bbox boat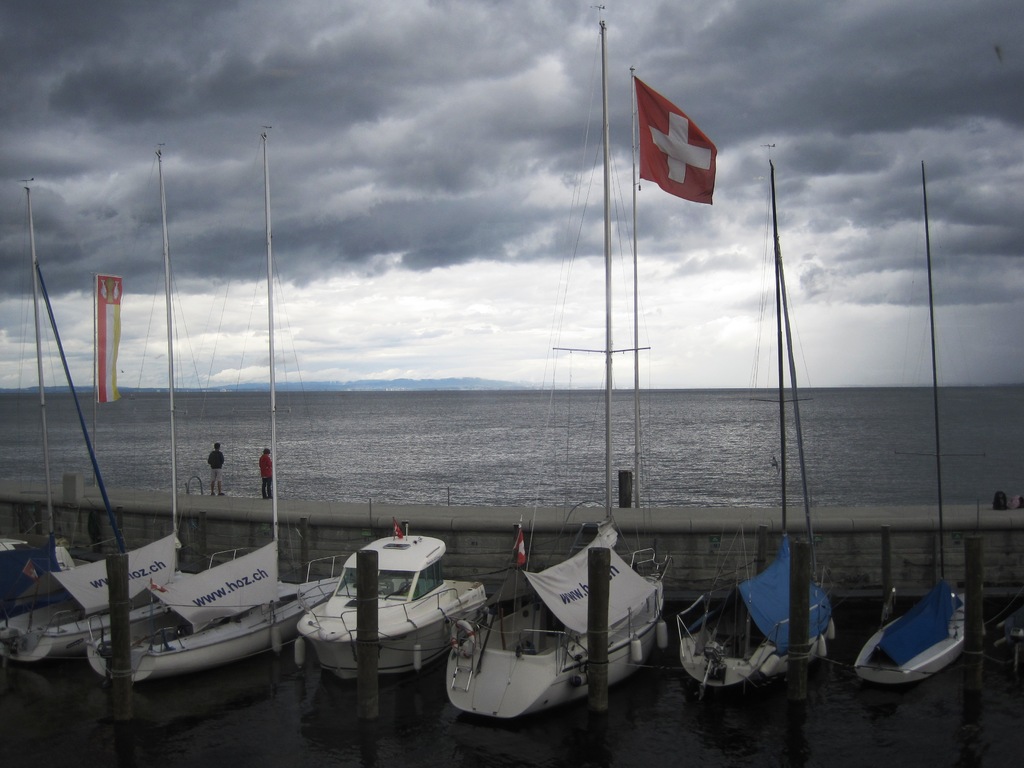
bbox=(438, 1, 675, 725)
